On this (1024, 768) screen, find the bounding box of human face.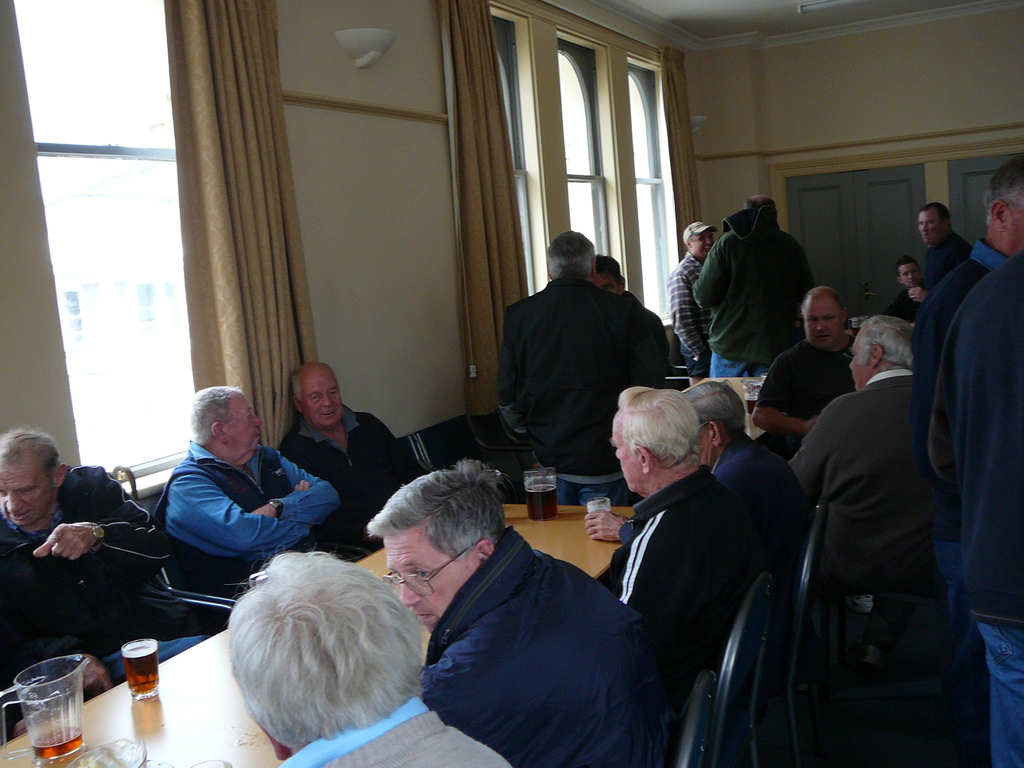
Bounding box: BBox(698, 426, 714, 466).
